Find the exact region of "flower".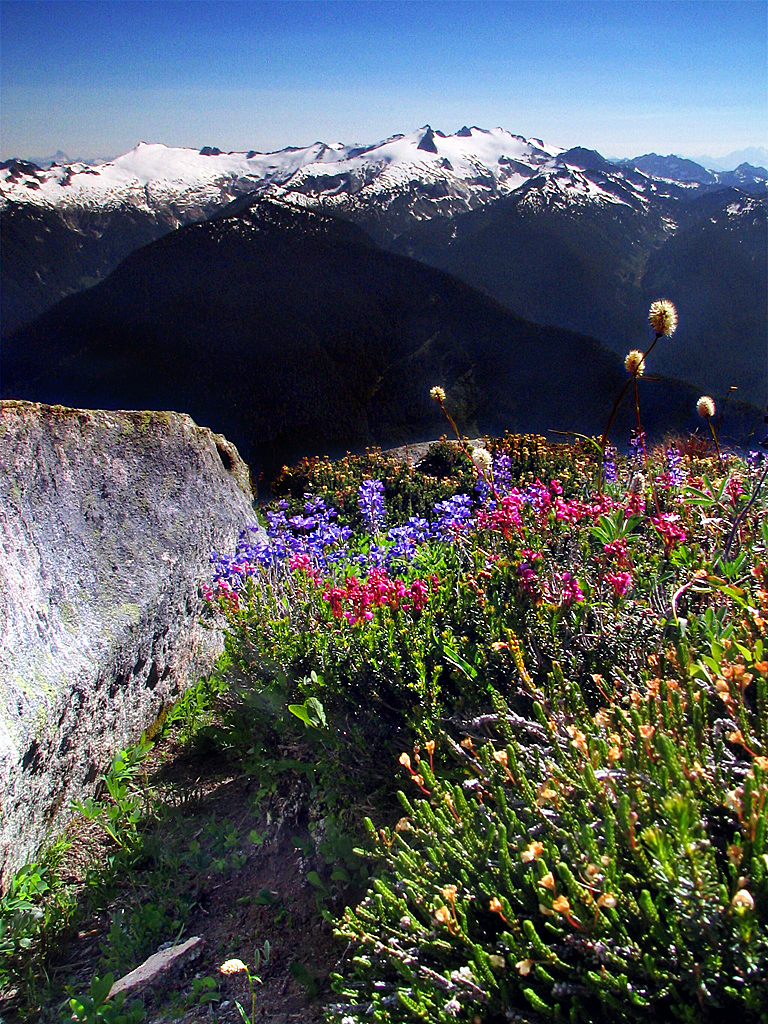
Exact region: (x1=696, y1=398, x2=713, y2=417).
